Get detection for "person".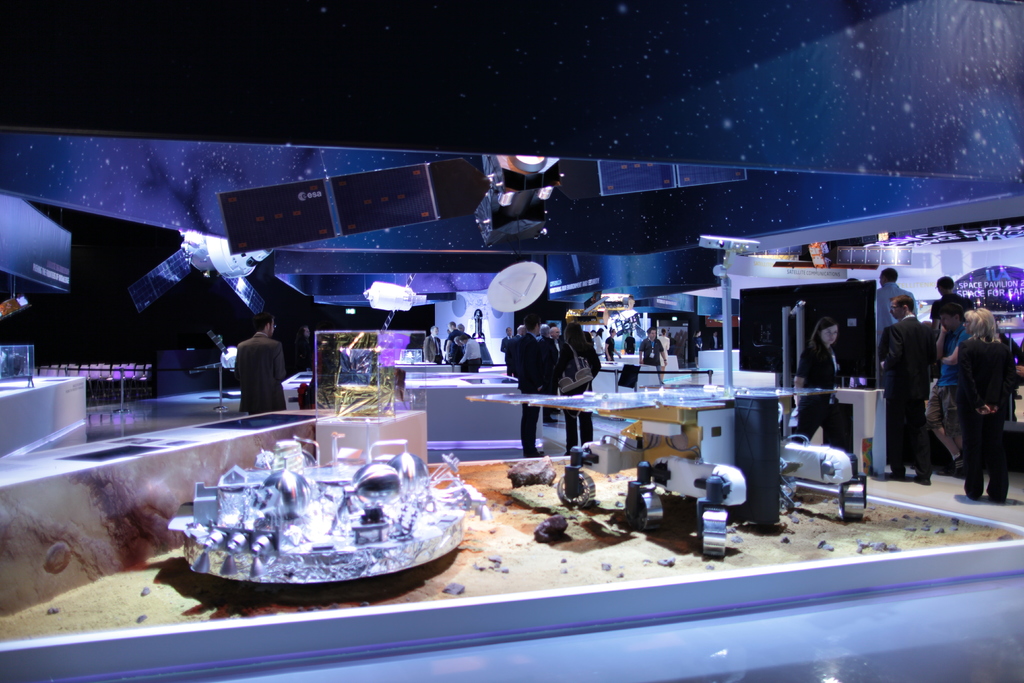
Detection: 929:278:975:315.
